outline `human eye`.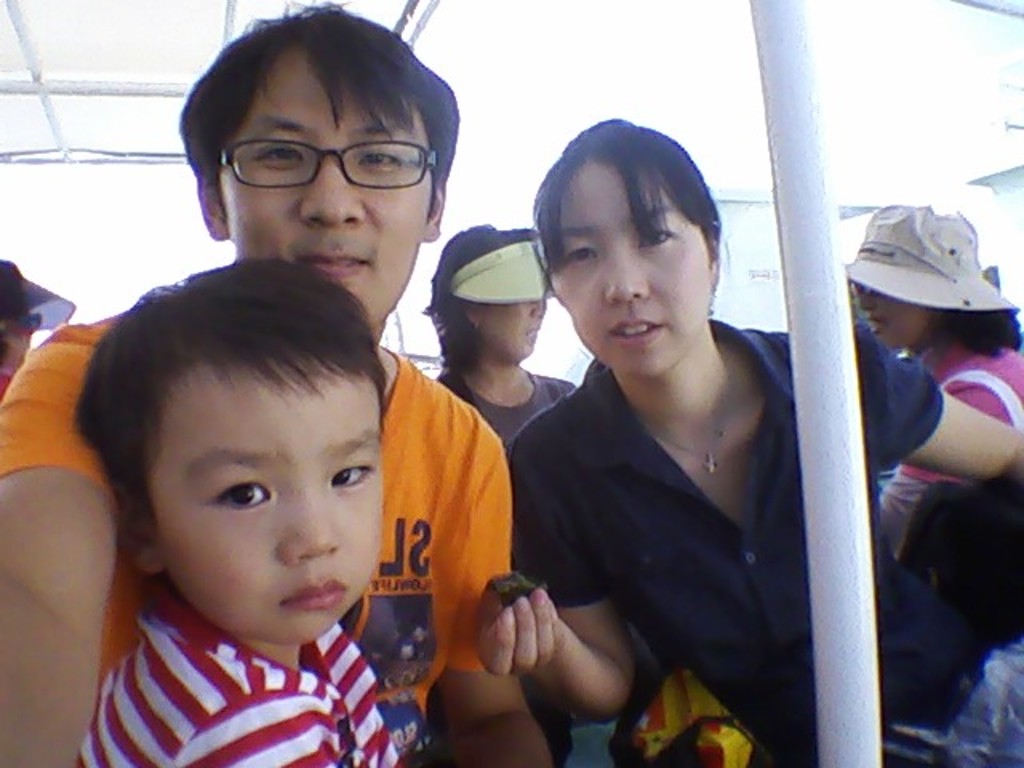
Outline: (555,240,603,272).
